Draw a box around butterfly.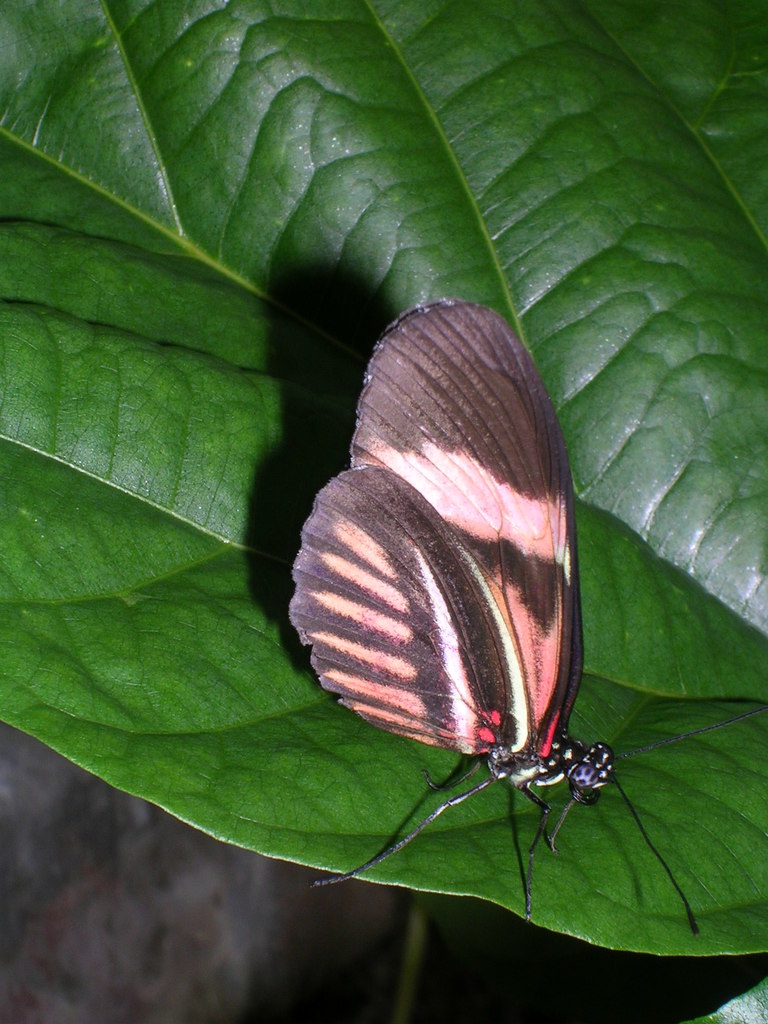
<region>312, 268, 607, 913</region>.
